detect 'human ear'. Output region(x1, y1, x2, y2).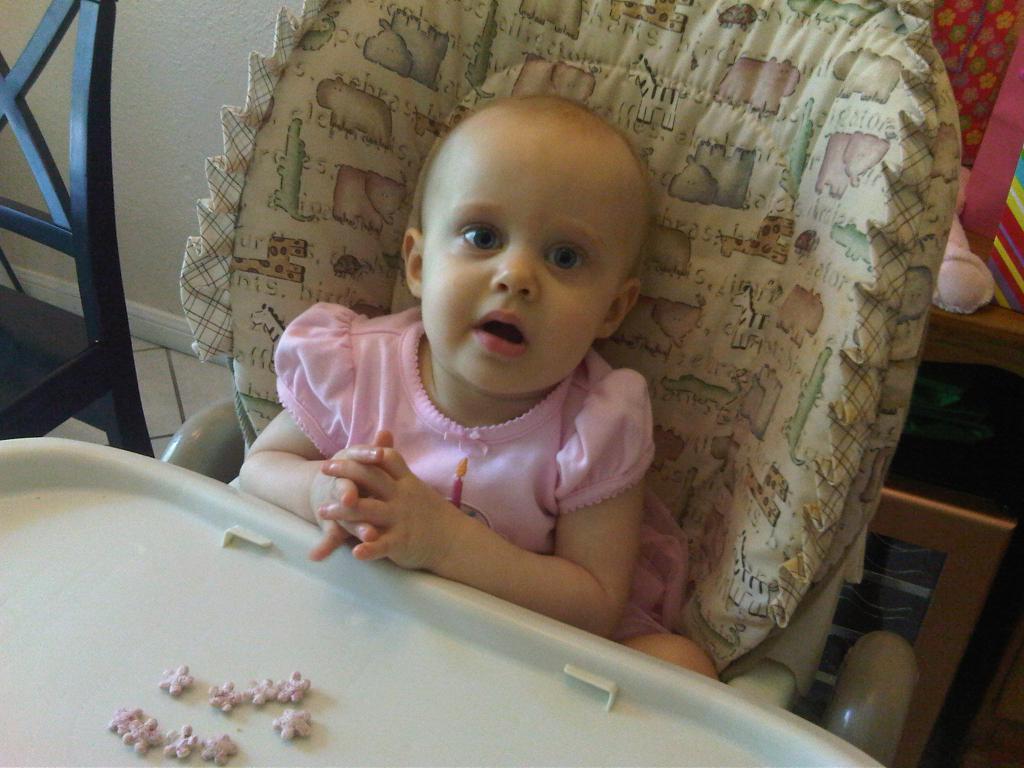
region(401, 227, 424, 294).
